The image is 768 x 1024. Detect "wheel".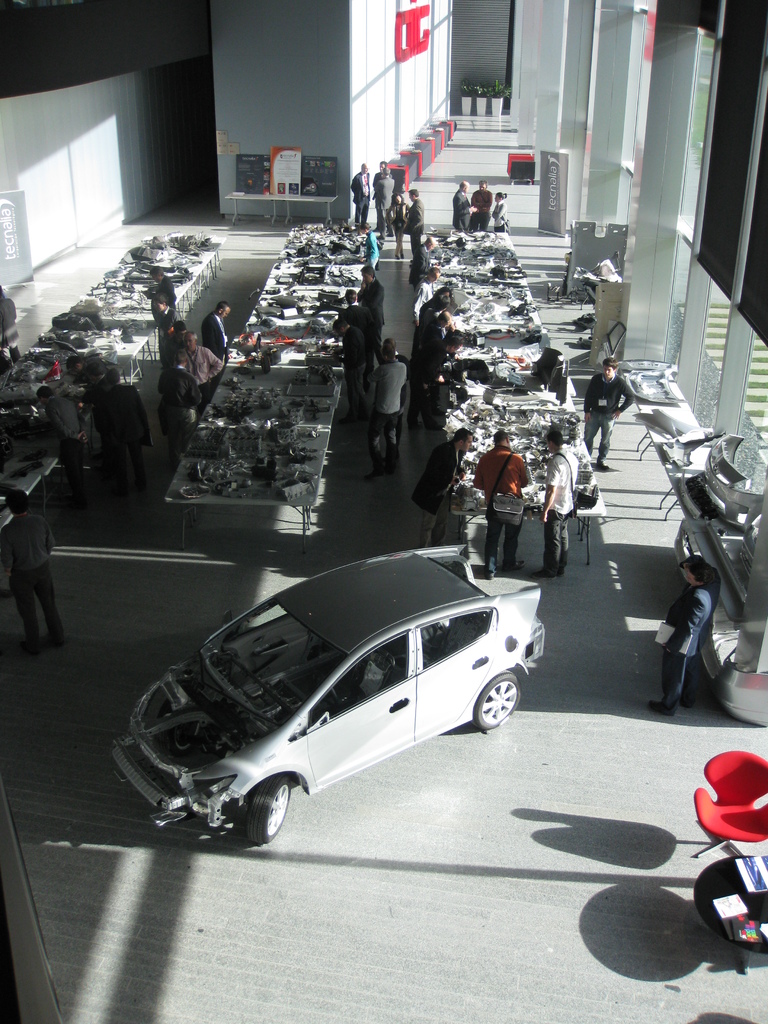
Detection: box=[467, 664, 520, 728].
